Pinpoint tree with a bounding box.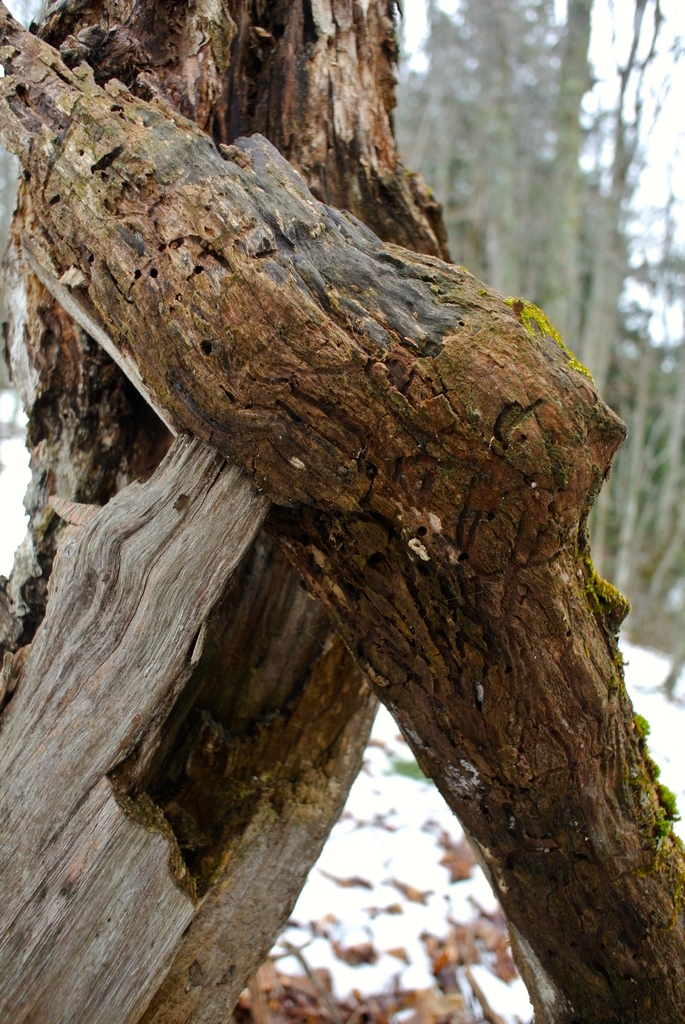
{"x1": 3, "y1": 29, "x2": 684, "y2": 938}.
